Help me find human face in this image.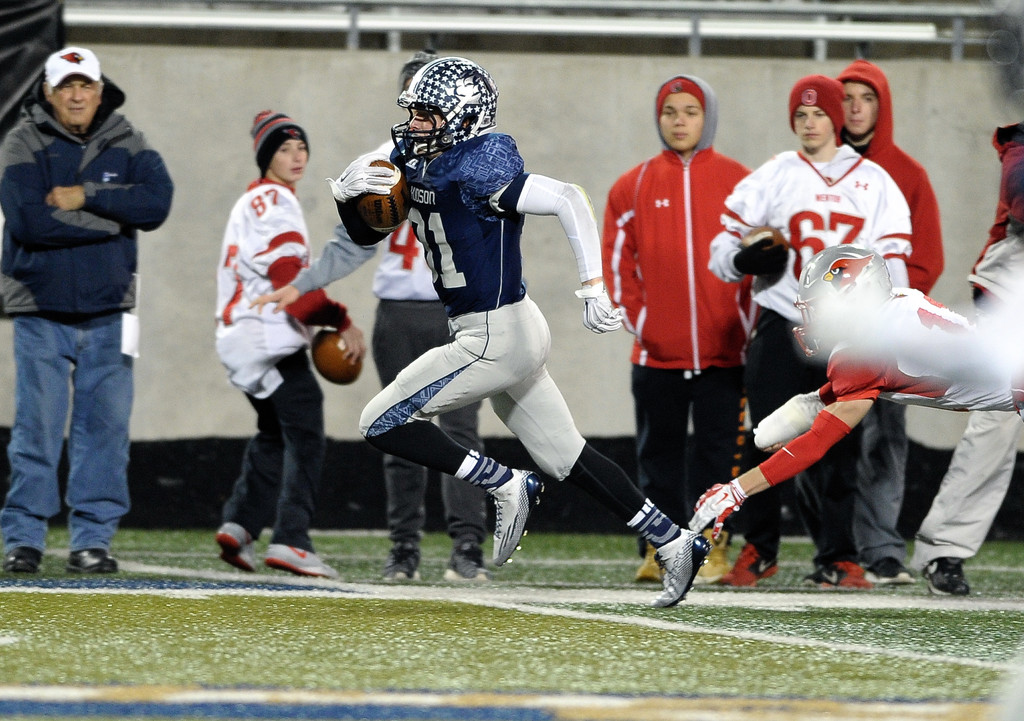
Found it: (59,72,94,127).
